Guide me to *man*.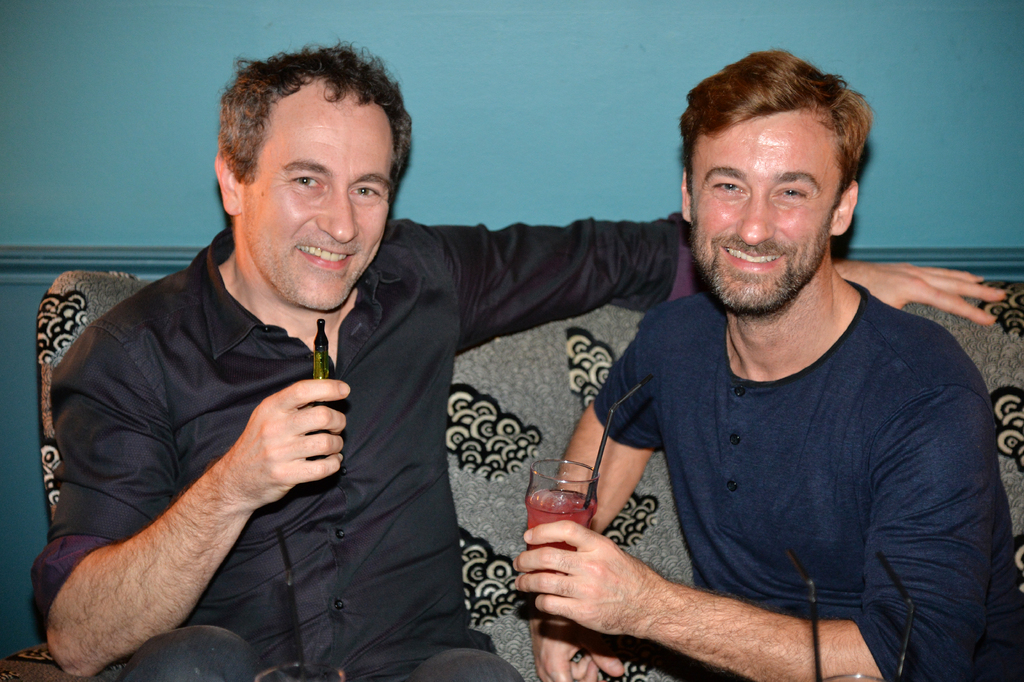
Guidance: [left=515, top=38, right=1022, bottom=681].
